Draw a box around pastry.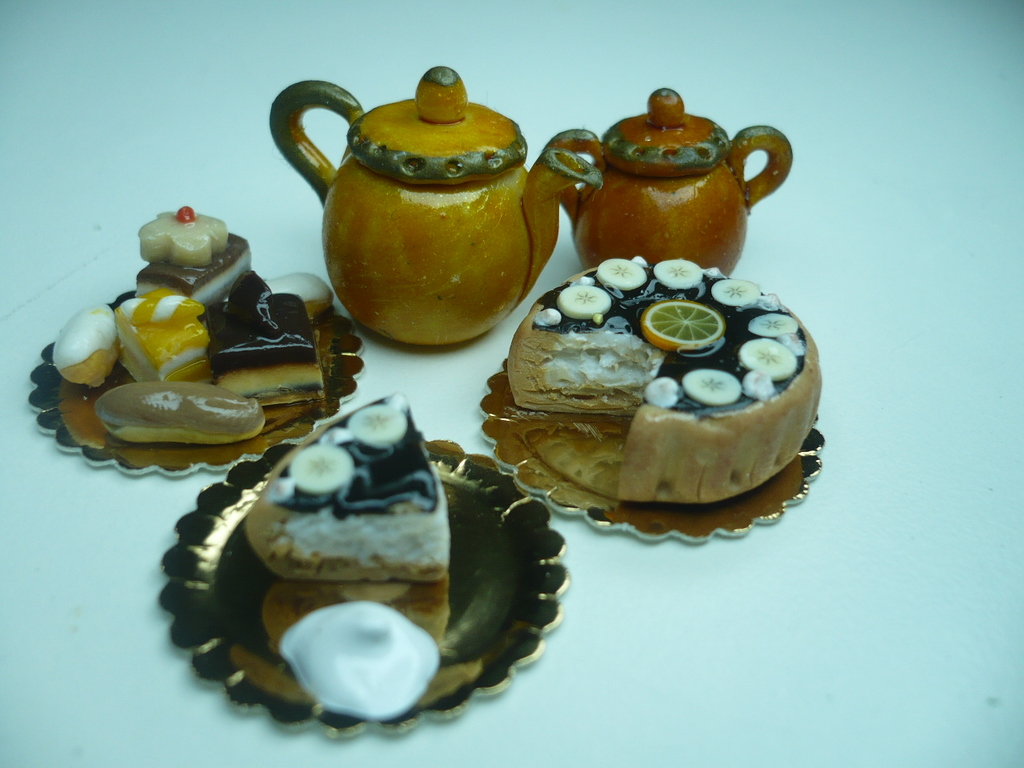
crop(55, 306, 125, 387).
